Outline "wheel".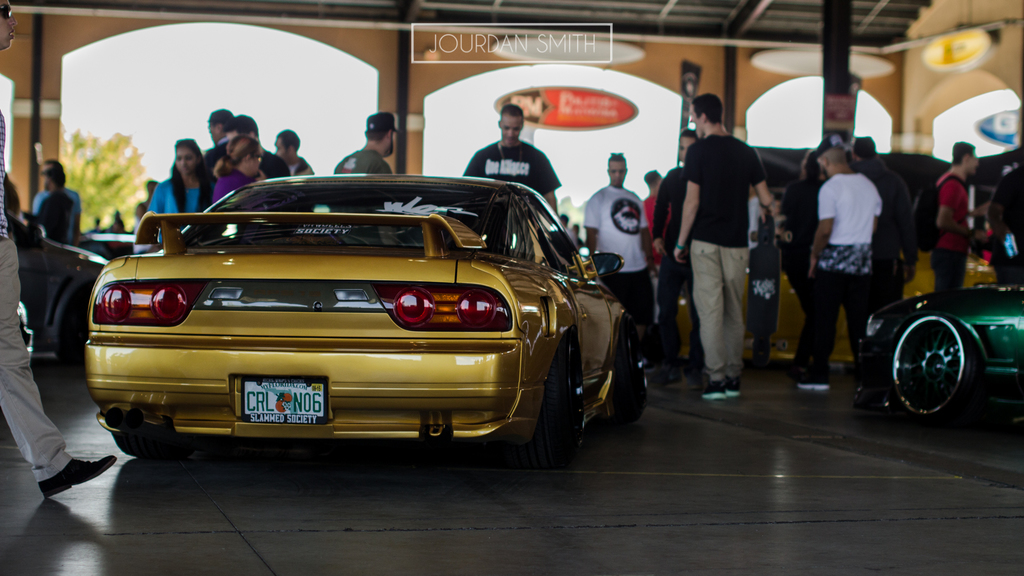
Outline: locate(614, 323, 643, 420).
